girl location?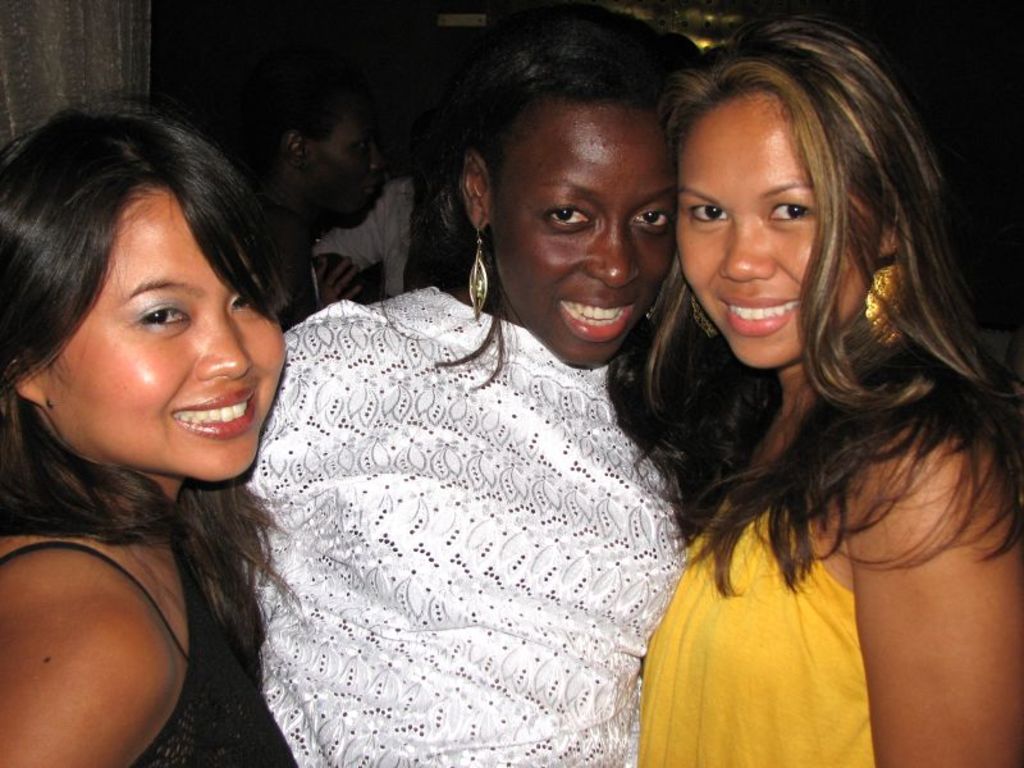
239, 4, 705, 767
